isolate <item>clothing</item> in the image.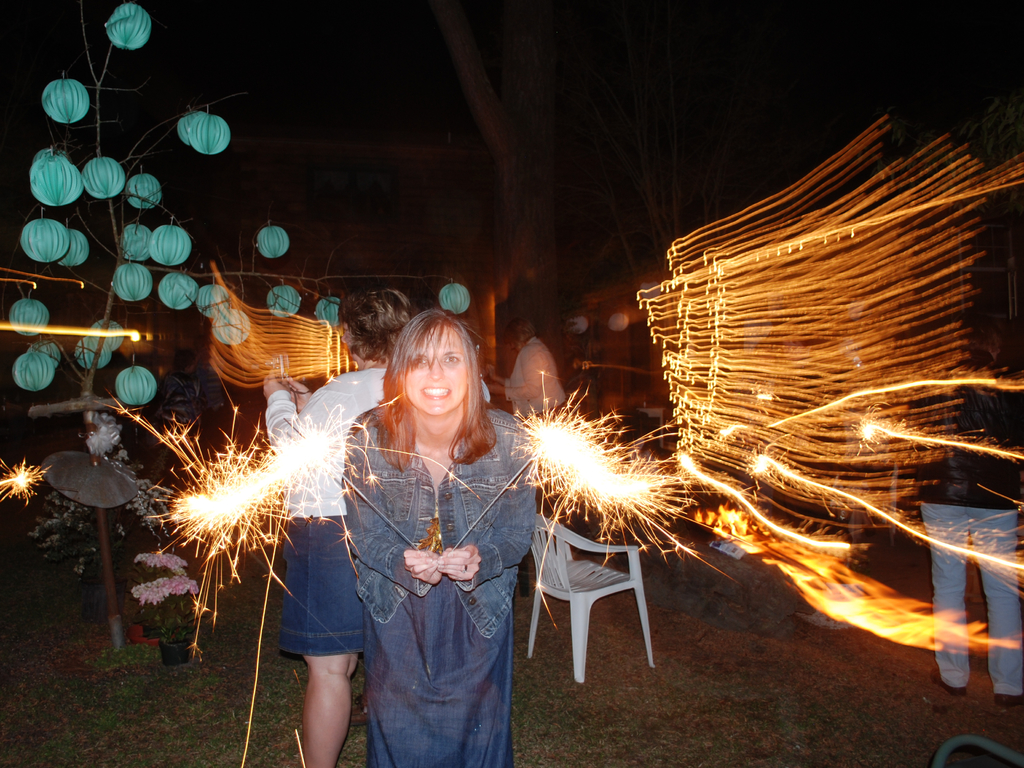
Isolated region: locate(260, 368, 390, 660).
